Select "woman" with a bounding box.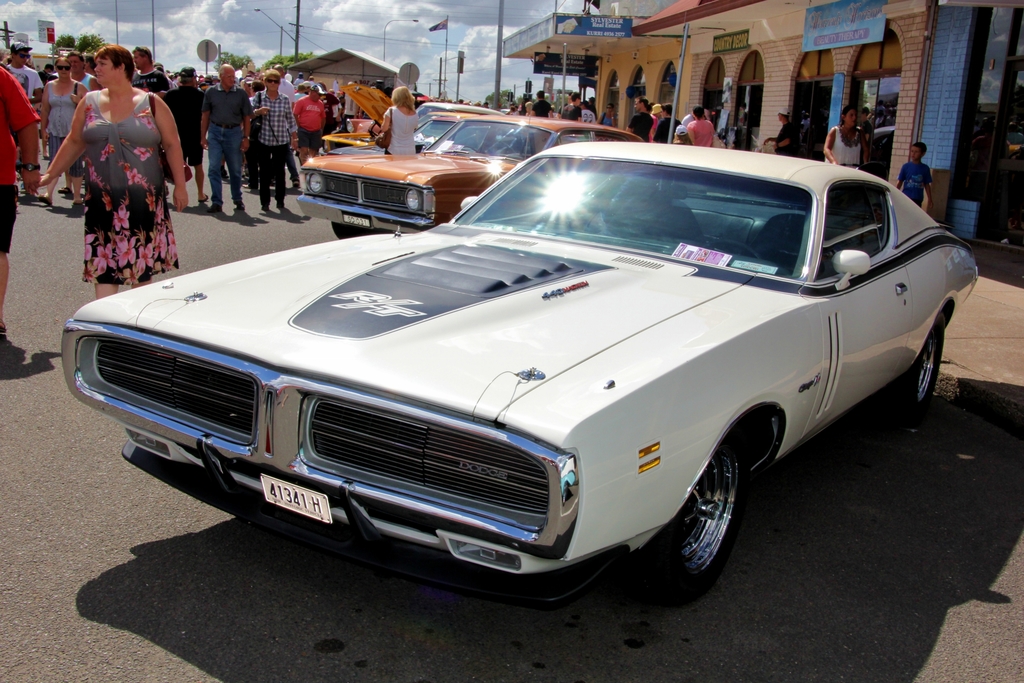
pyautogui.locateOnScreen(373, 84, 422, 158).
